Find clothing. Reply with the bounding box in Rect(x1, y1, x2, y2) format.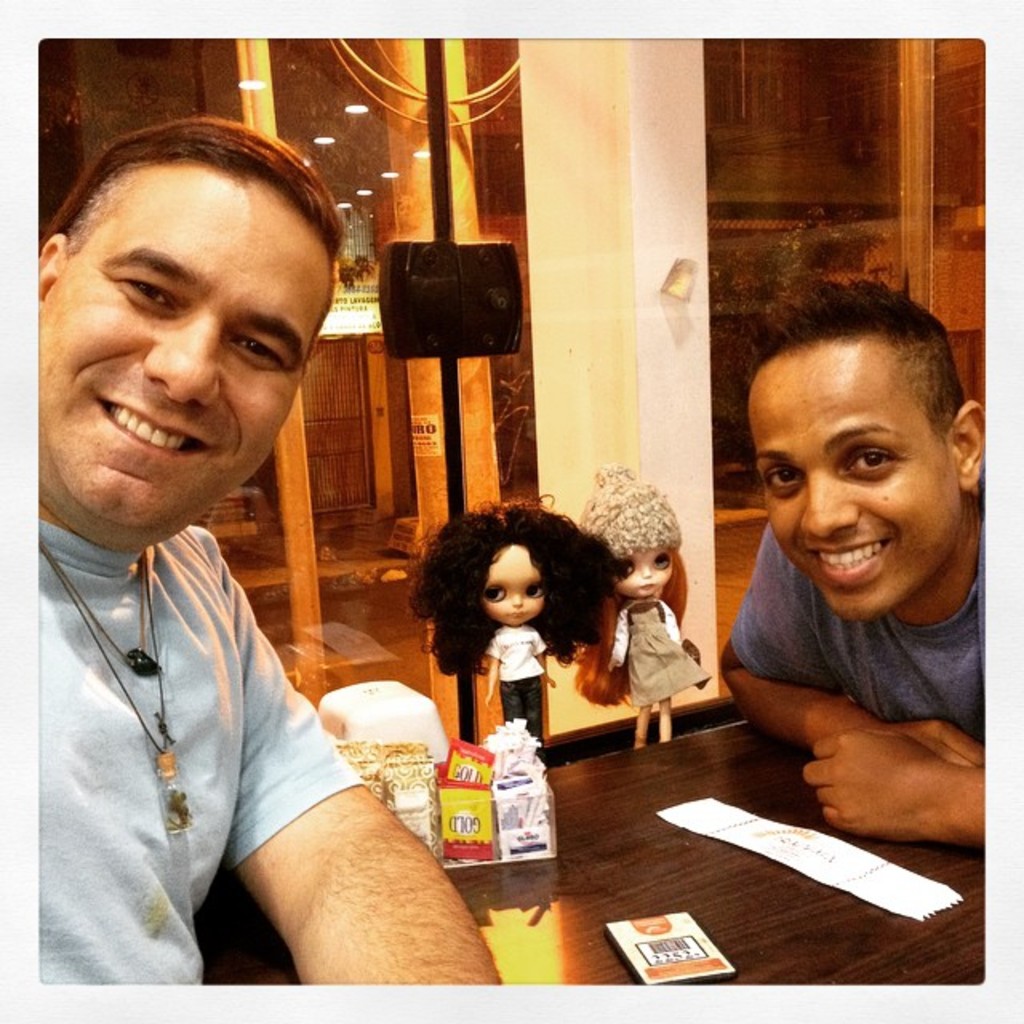
Rect(597, 602, 707, 715).
